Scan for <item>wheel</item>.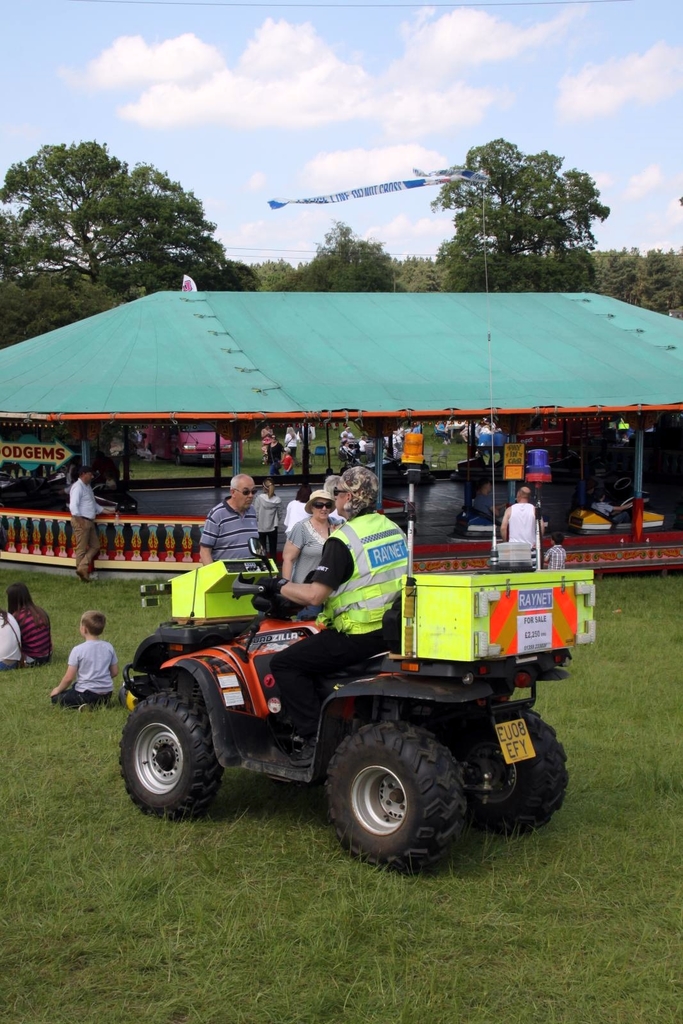
Scan result: [326, 718, 477, 872].
